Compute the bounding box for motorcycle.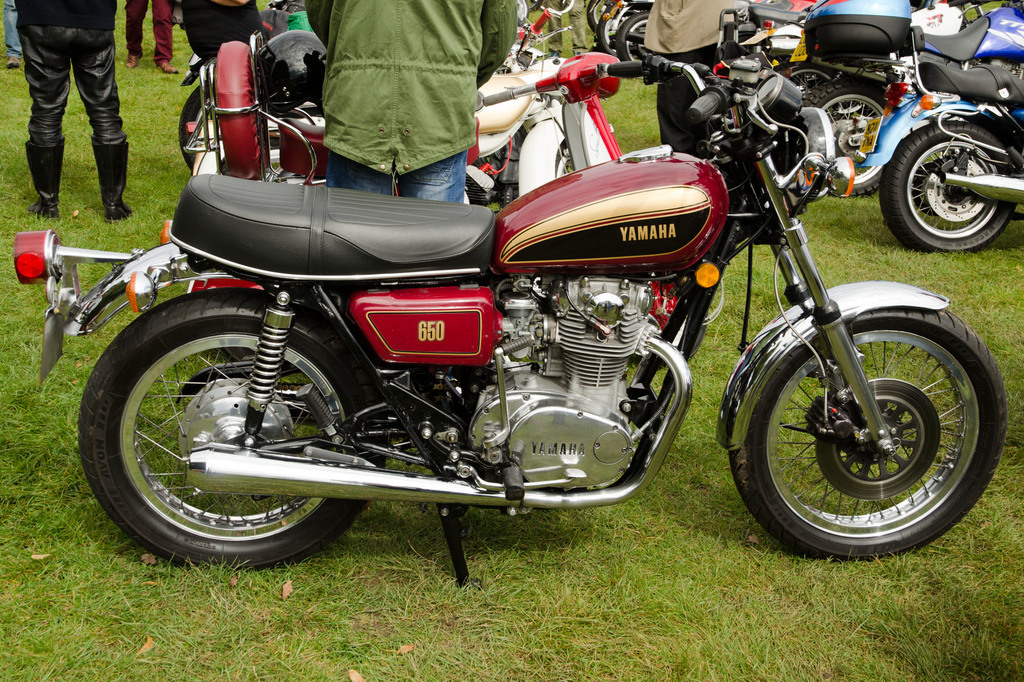
crop(614, 0, 819, 64).
